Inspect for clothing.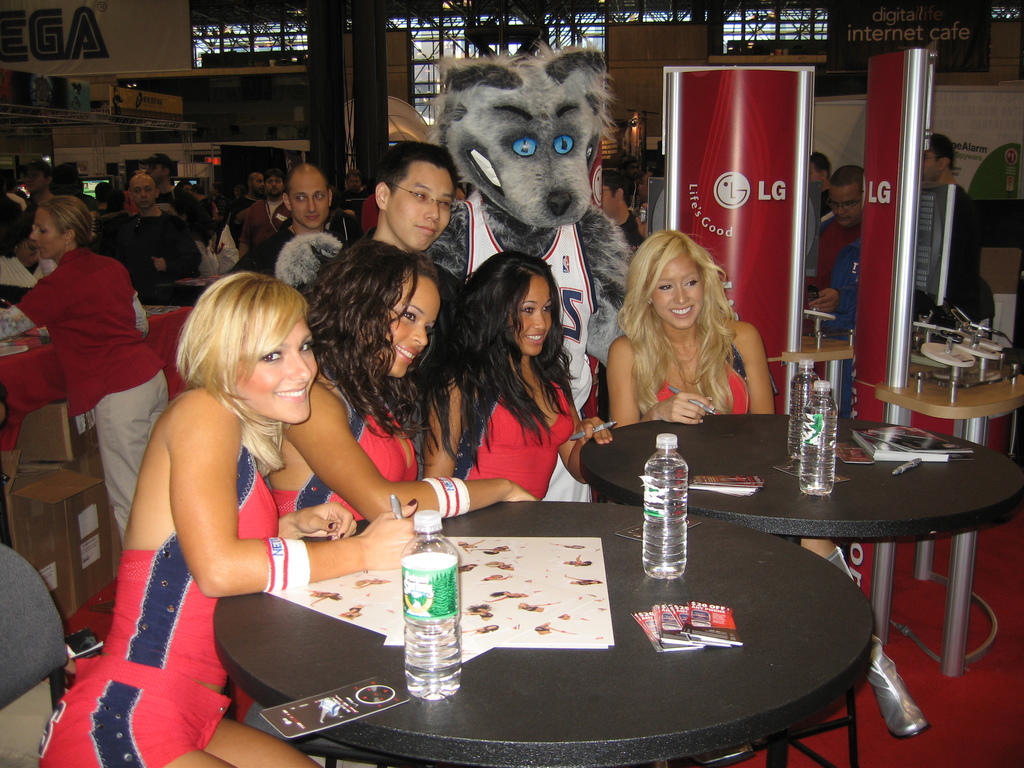
Inspection: crop(819, 246, 860, 424).
